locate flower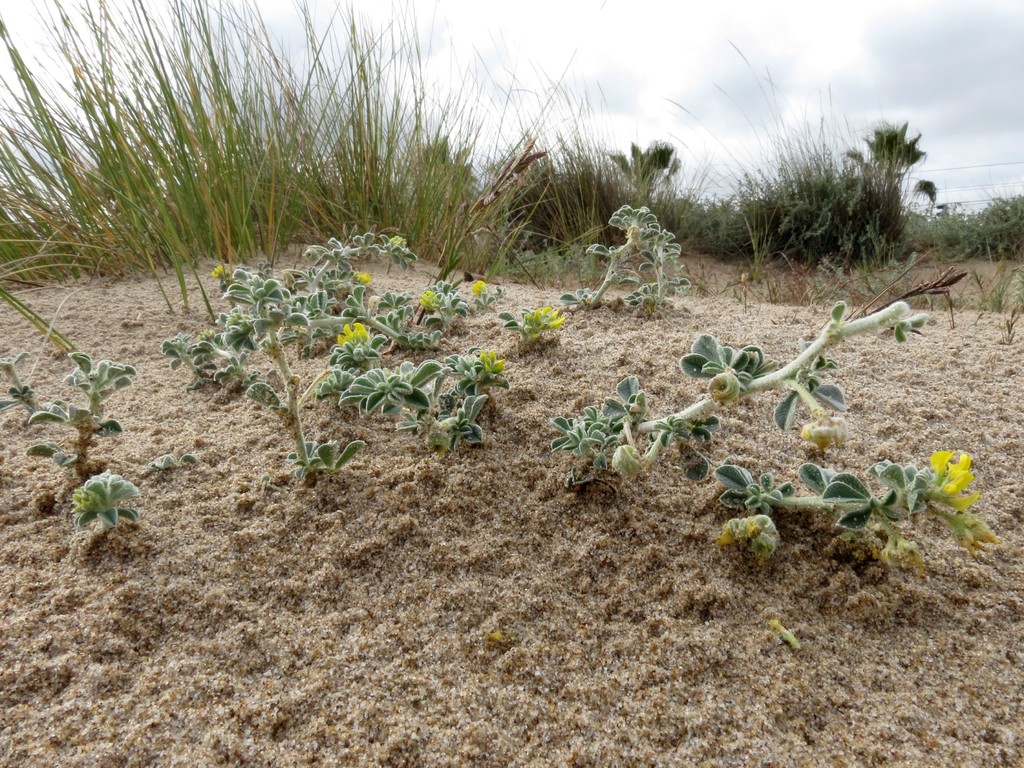
crop(472, 278, 492, 301)
